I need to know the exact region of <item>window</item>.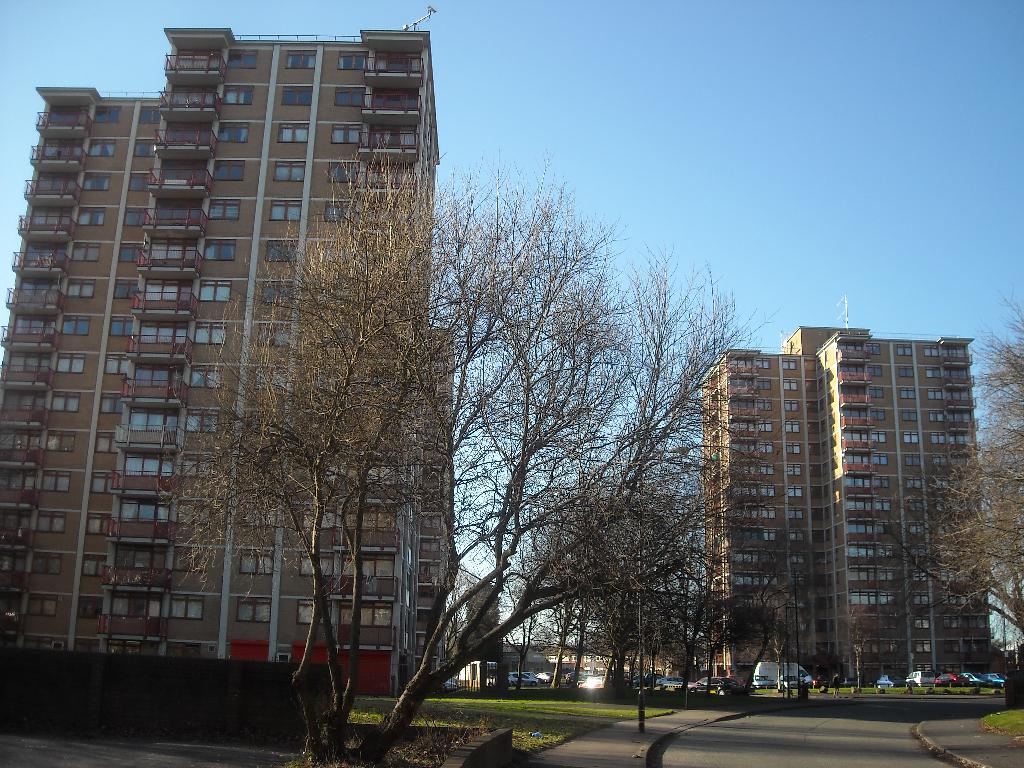
Region: x1=227, y1=593, x2=276, y2=627.
